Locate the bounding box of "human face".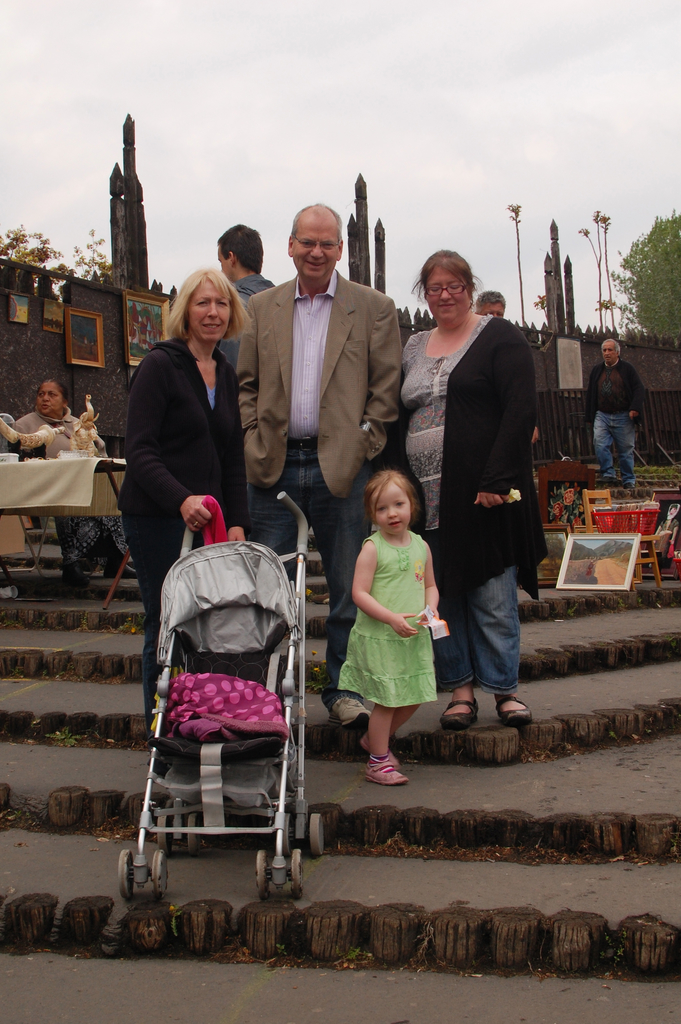
Bounding box: box(603, 337, 621, 362).
